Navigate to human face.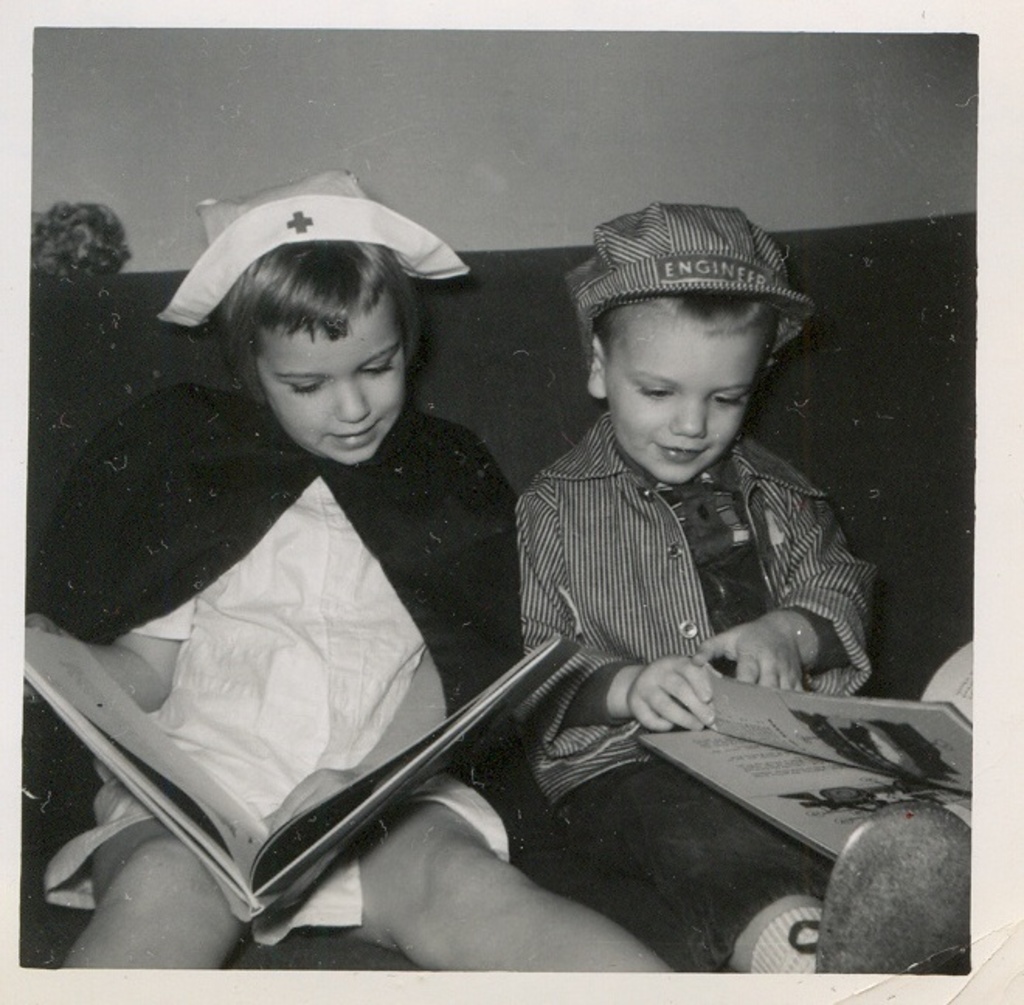
Navigation target: bbox(607, 309, 765, 485).
